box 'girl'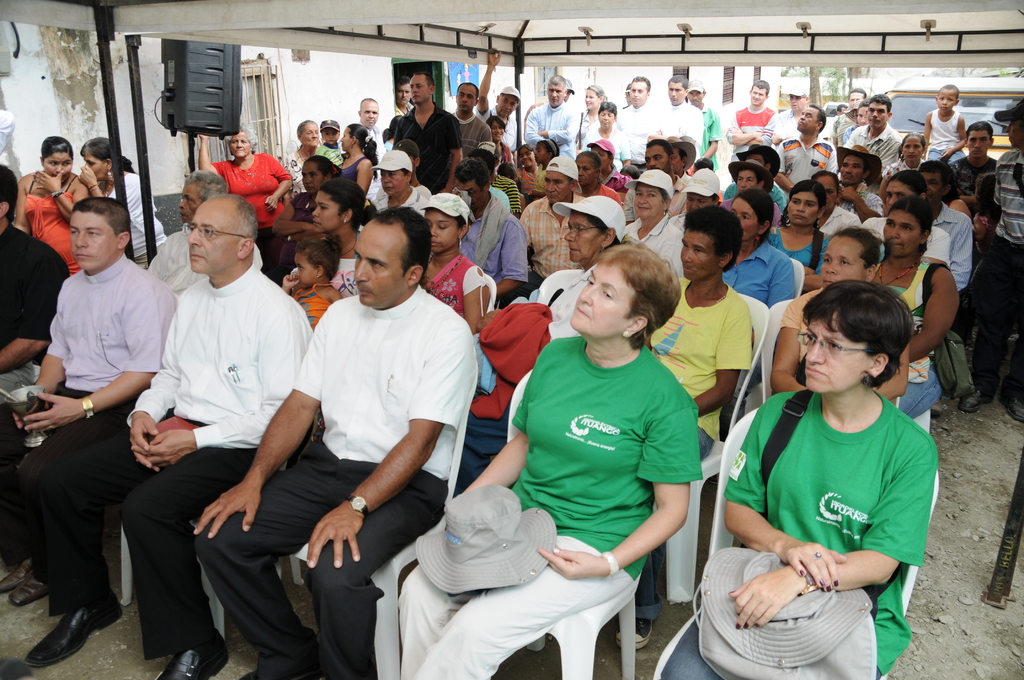
box=[518, 145, 532, 197]
